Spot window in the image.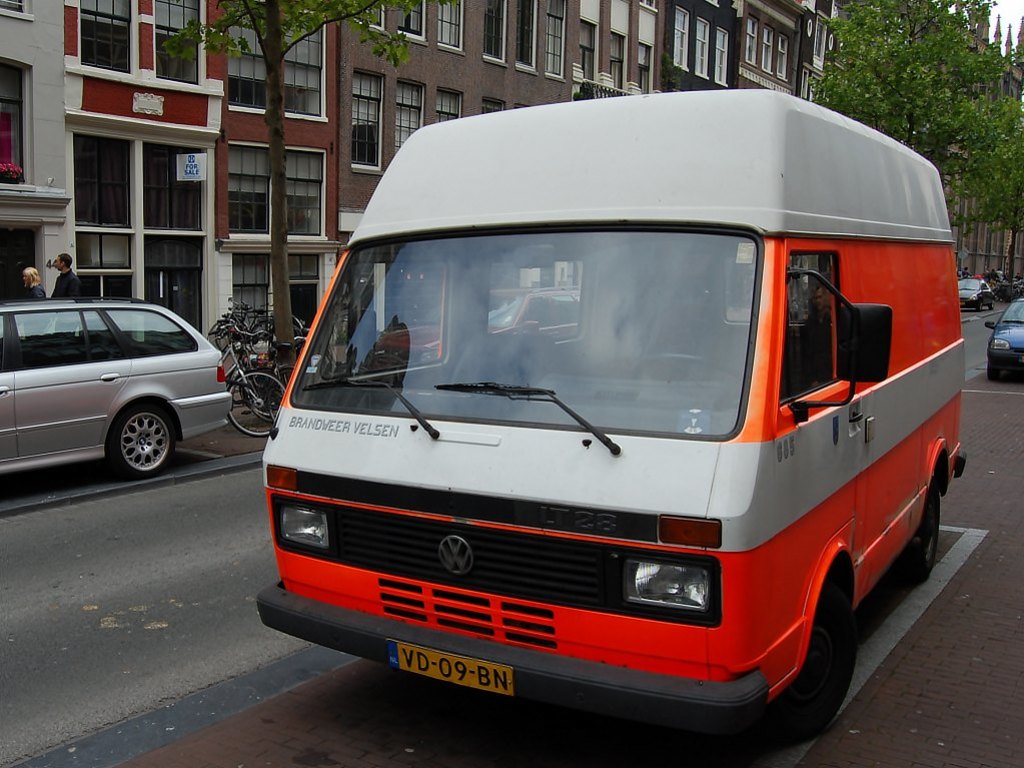
window found at bbox=(393, 80, 425, 160).
